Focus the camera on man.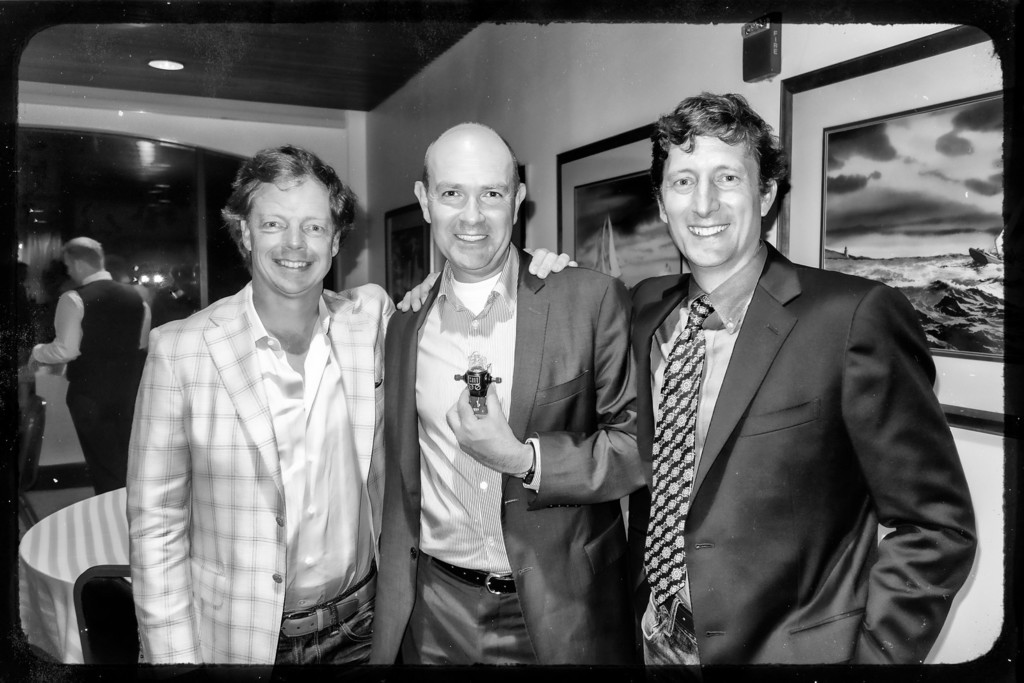
Focus region: {"left": 387, "top": 113, "right": 630, "bottom": 664}.
